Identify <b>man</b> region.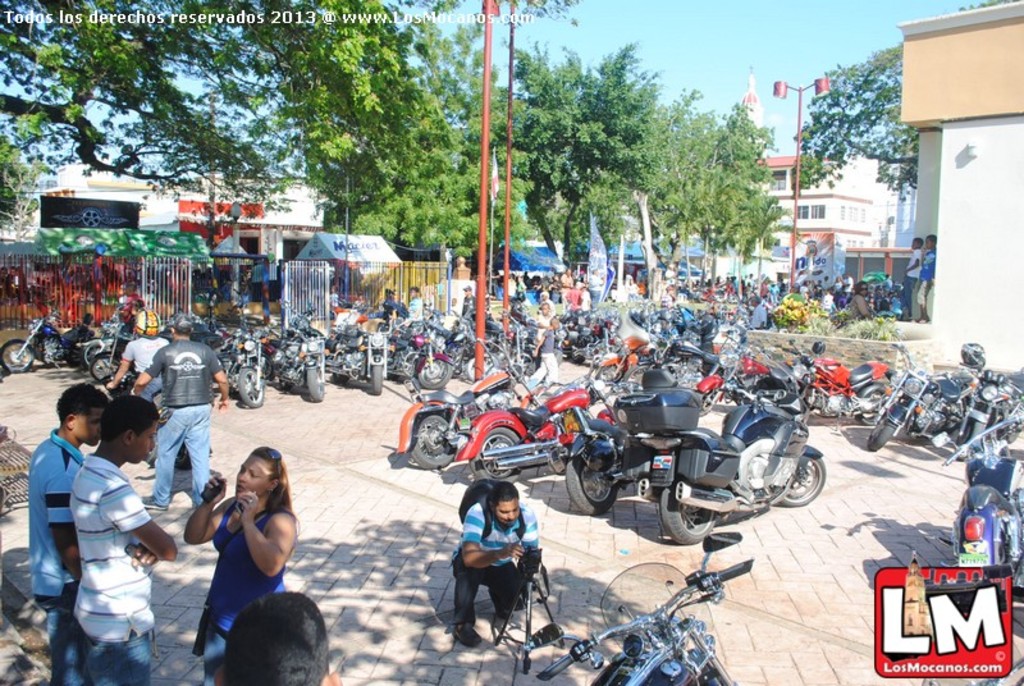
Region: BBox(108, 310, 168, 401).
